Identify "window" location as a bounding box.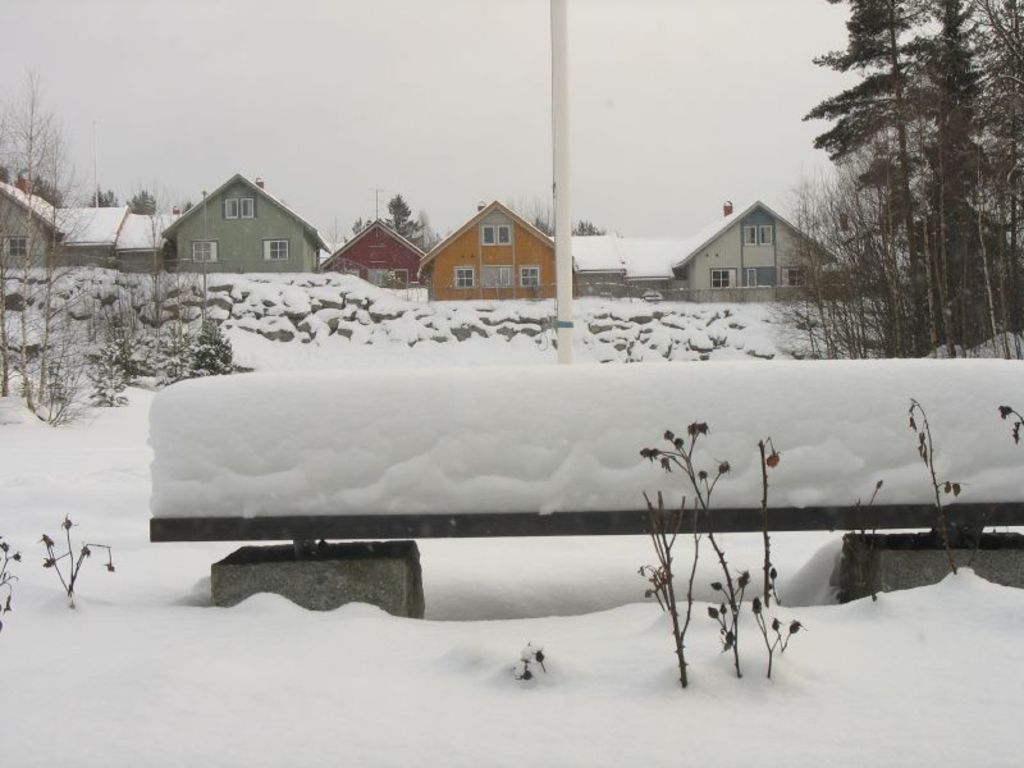
left=480, top=224, right=516, bottom=248.
